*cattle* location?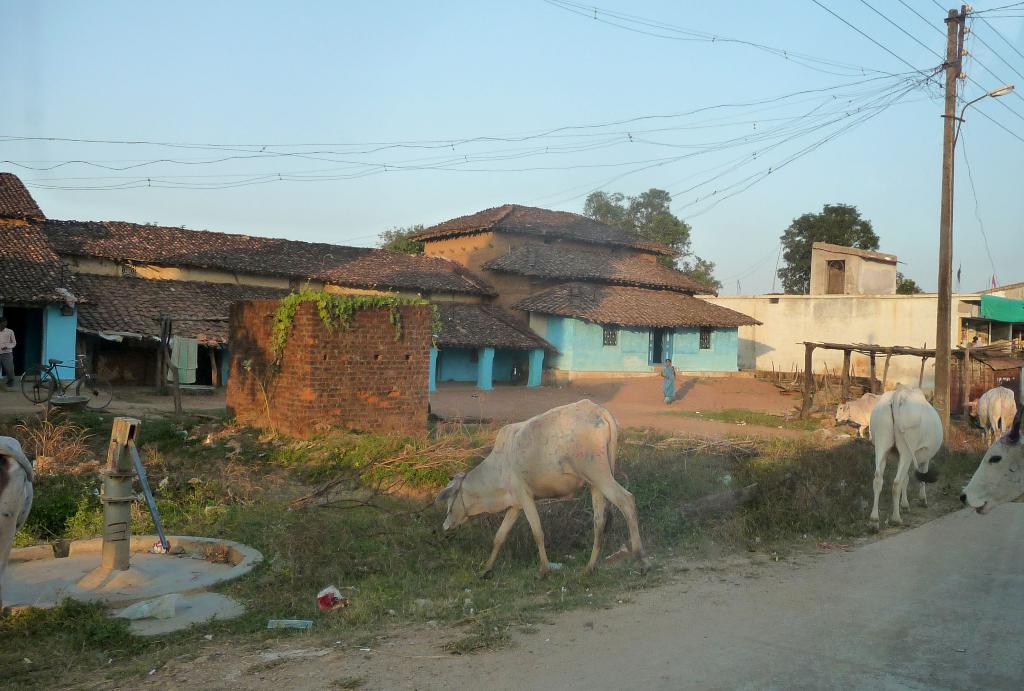
select_region(438, 400, 644, 578)
